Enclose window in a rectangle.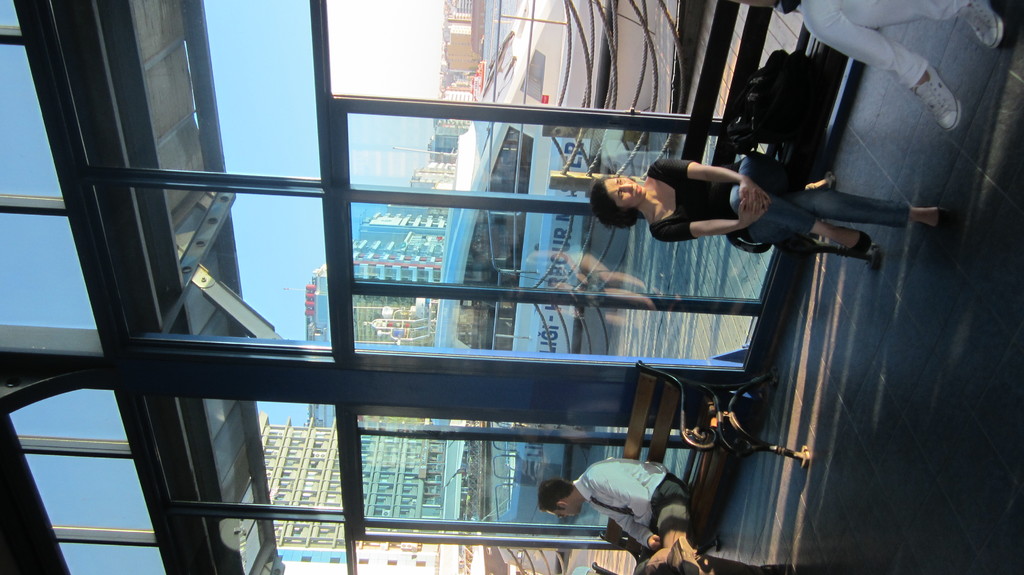
407,434,423,446.
